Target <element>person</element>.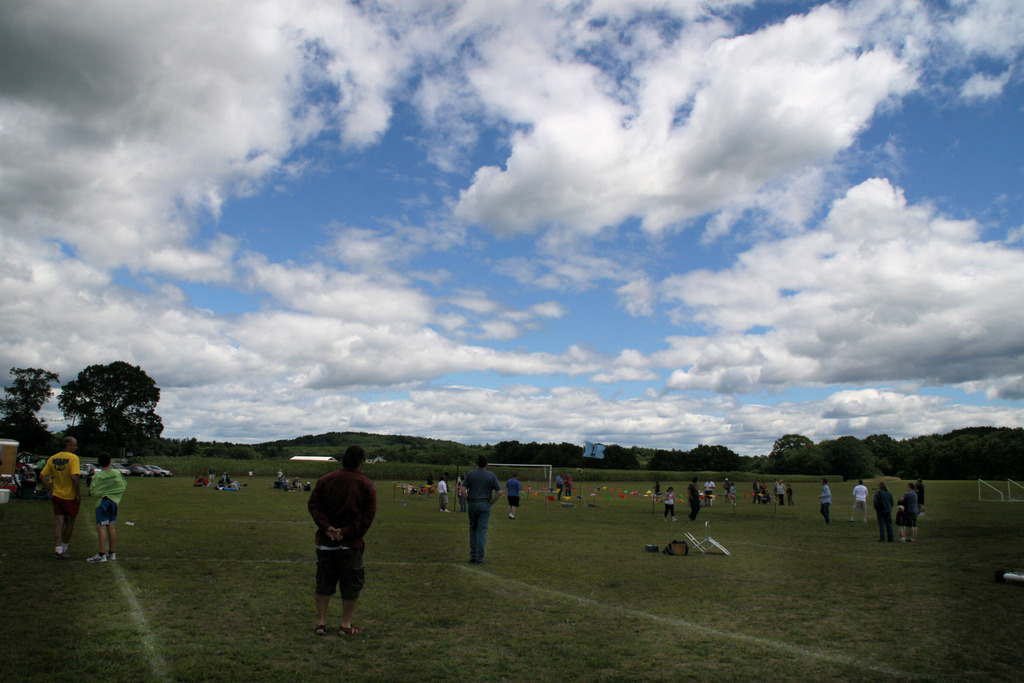
Target region: 815 477 829 523.
